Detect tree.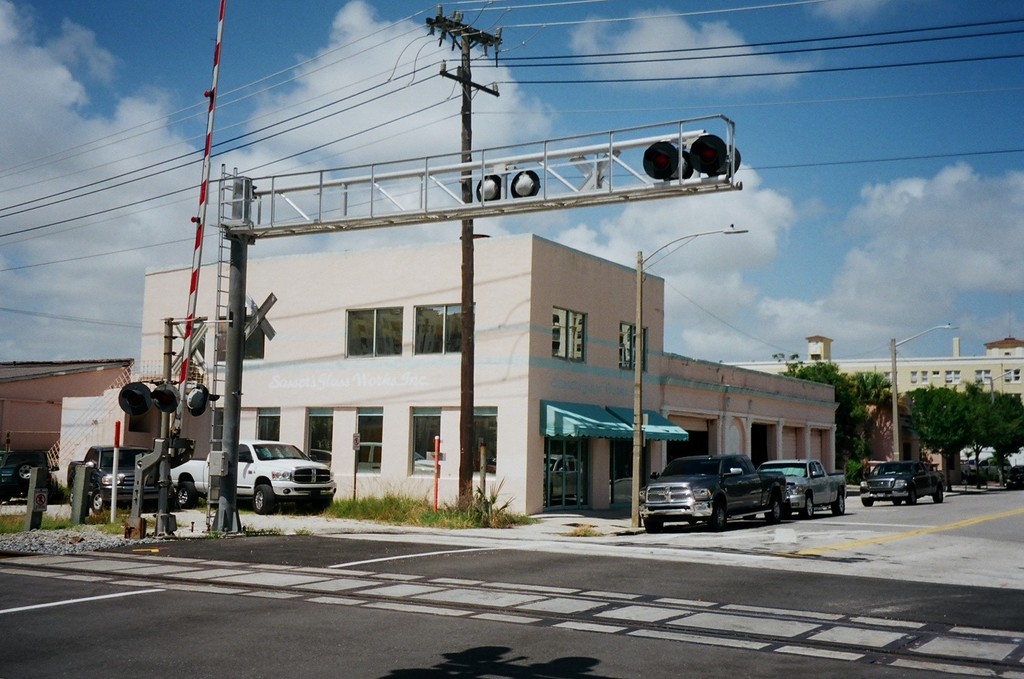
Detected at (x1=773, y1=351, x2=897, y2=460).
